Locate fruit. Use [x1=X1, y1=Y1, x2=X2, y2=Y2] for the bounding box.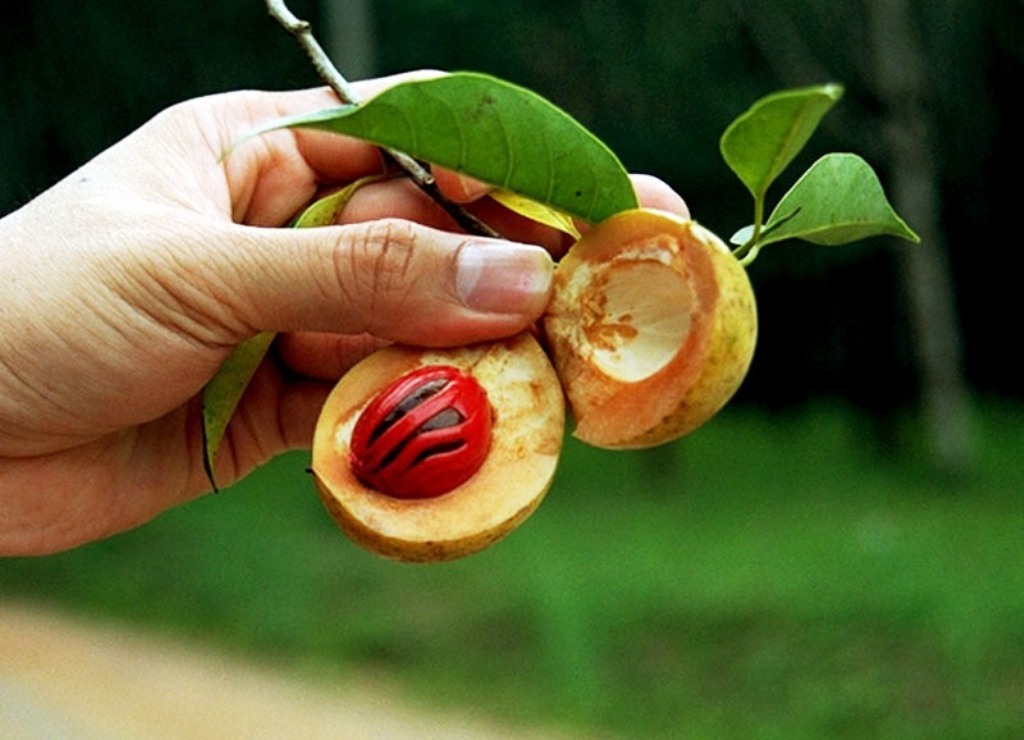
[x1=308, y1=328, x2=569, y2=563].
